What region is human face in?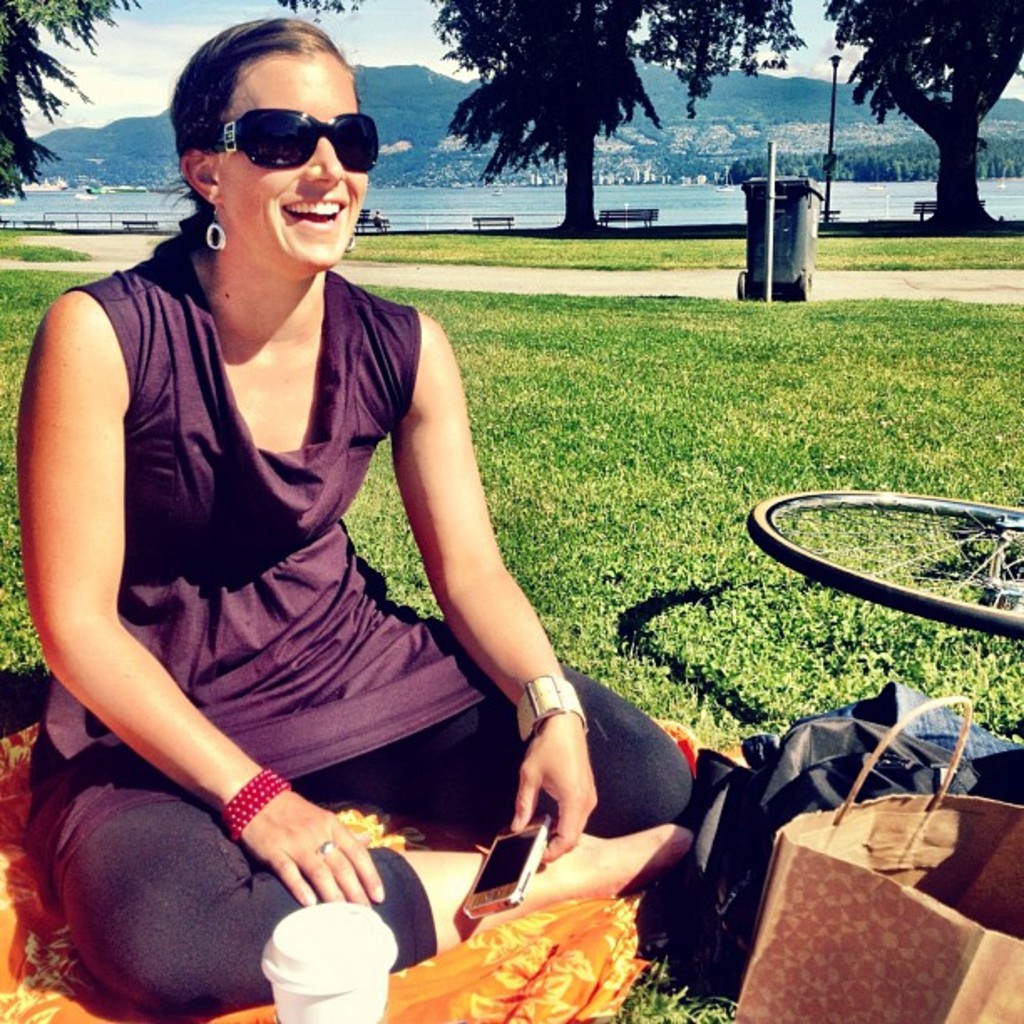
locate(223, 54, 383, 268).
